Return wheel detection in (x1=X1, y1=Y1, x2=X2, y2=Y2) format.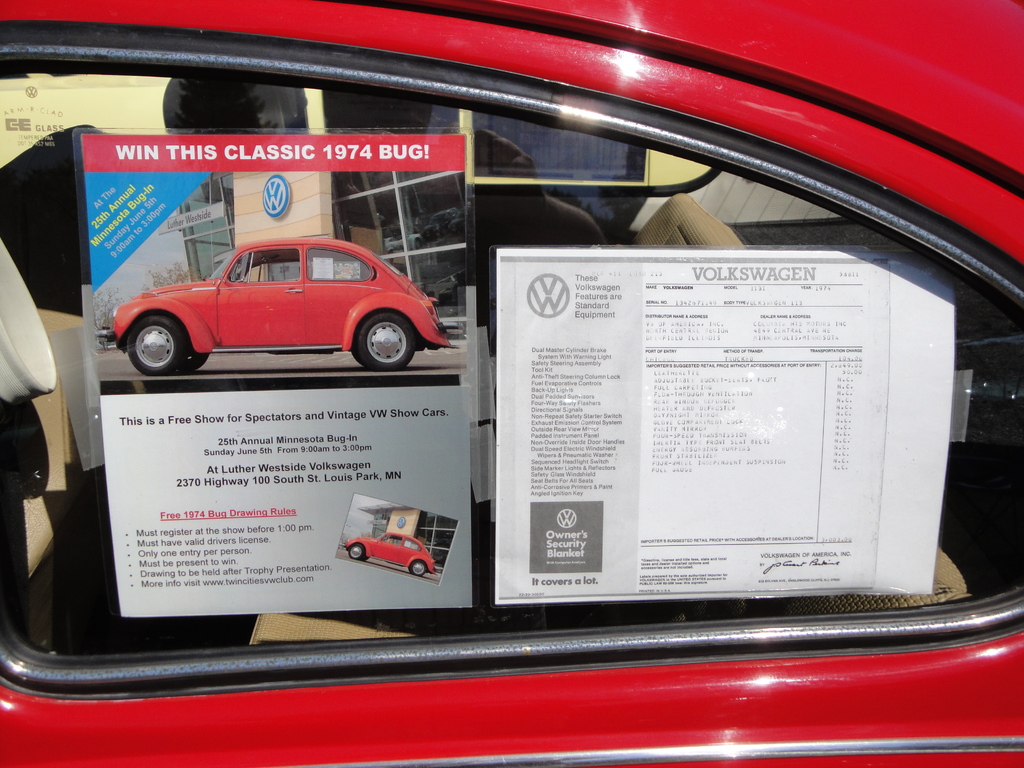
(x1=348, y1=310, x2=419, y2=372).
